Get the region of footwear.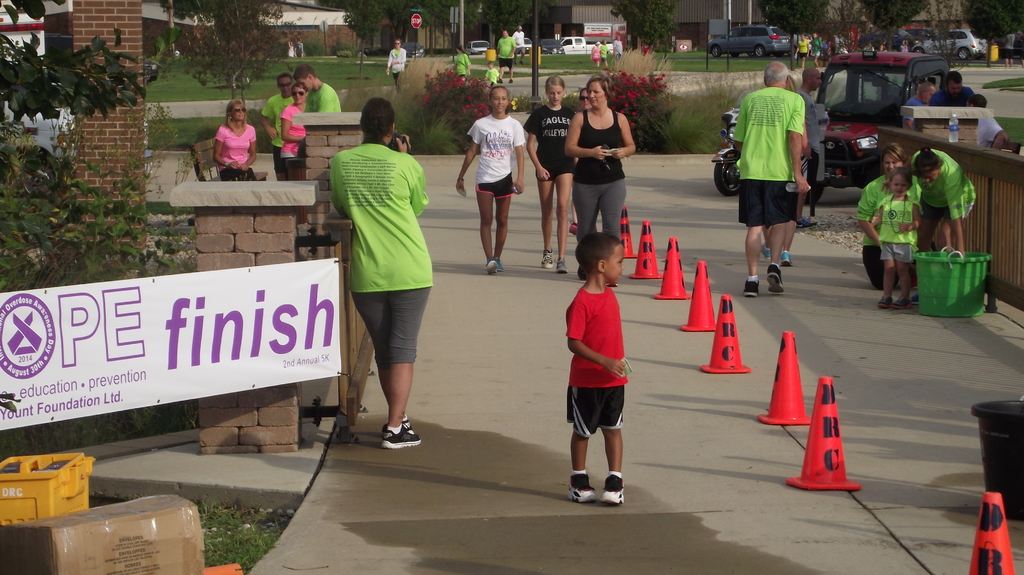
BBox(542, 251, 551, 267).
